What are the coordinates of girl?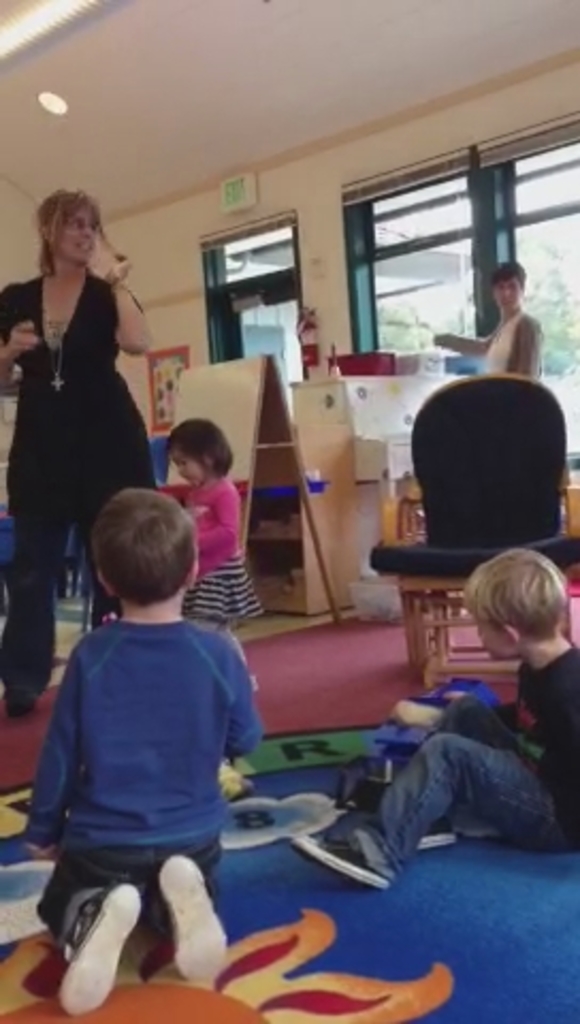
select_region(154, 414, 237, 629).
